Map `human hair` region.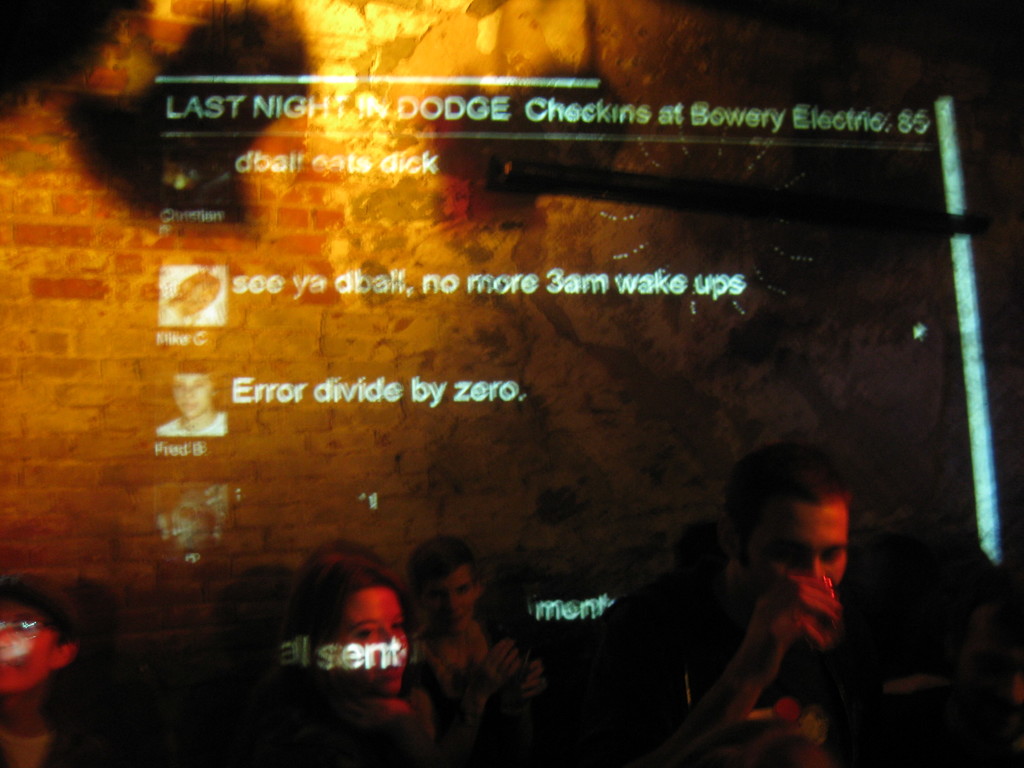
Mapped to box(280, 553, 422, 708).
